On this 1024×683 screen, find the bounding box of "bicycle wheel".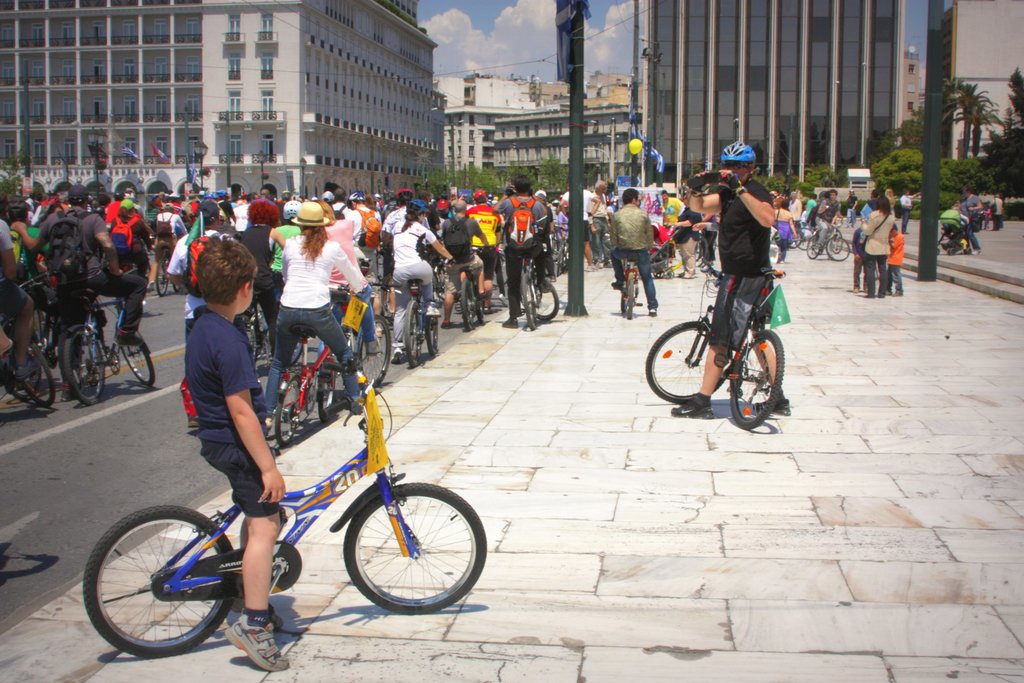
Bounding box: 726:325:785:432.
